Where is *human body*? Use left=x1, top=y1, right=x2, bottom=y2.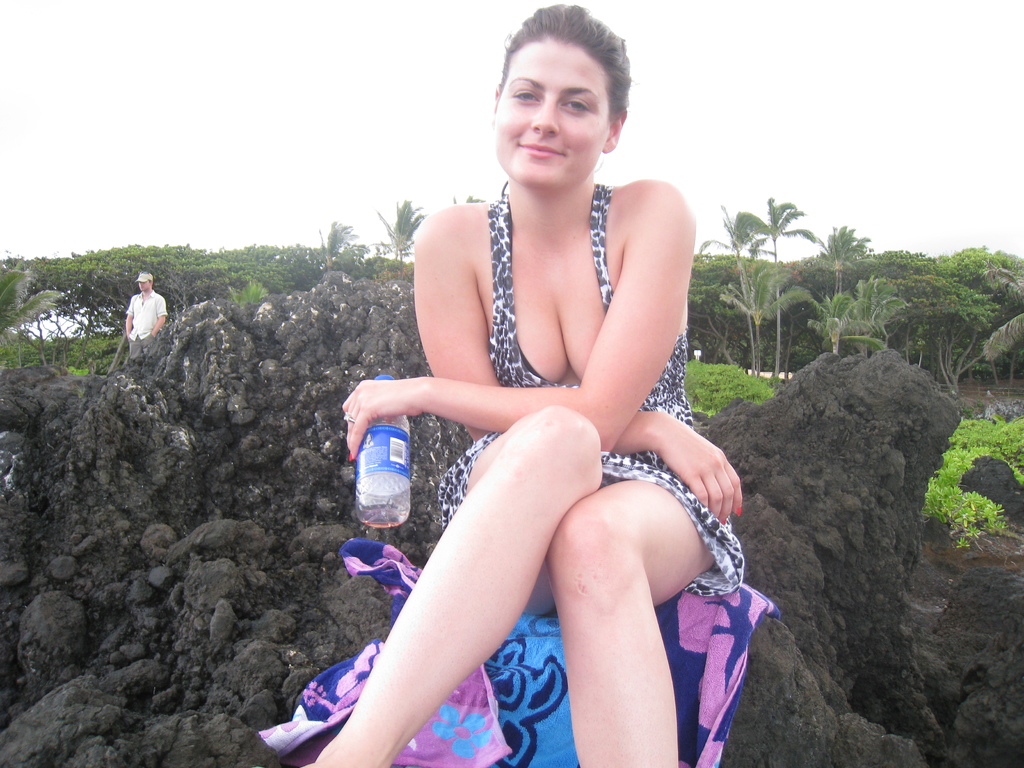
left=122, top=268, right=168, bottom=350.
